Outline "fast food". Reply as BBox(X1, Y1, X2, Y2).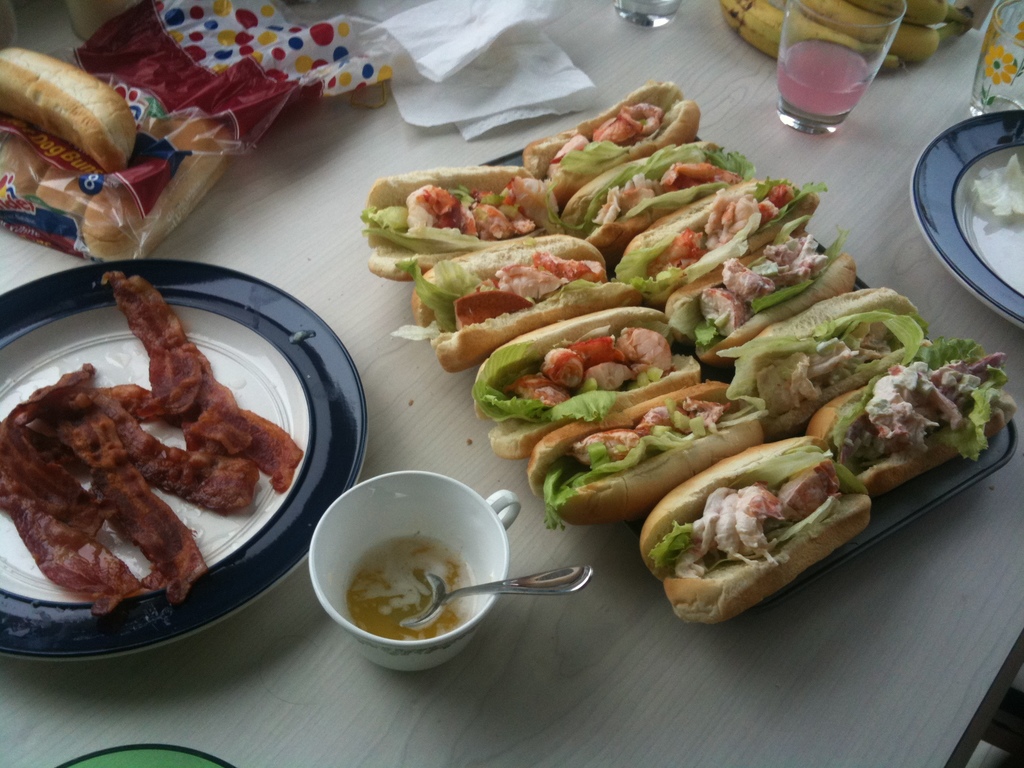
BBox(414, 225, 637, 372).
